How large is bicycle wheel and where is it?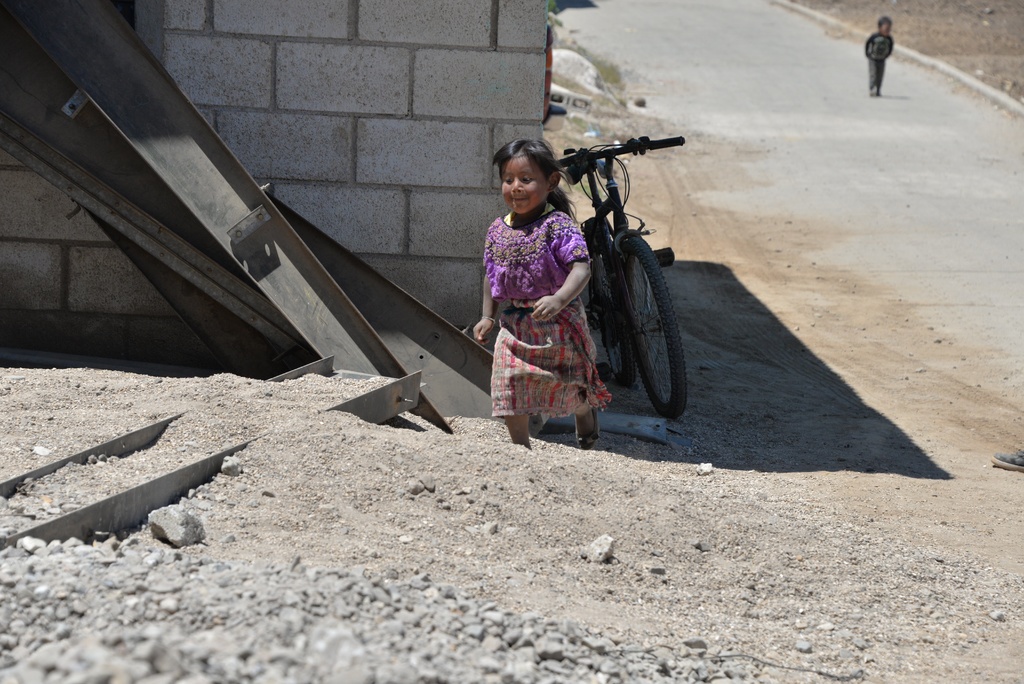
Bounding box: BBox(625, 241, 683, 421).
